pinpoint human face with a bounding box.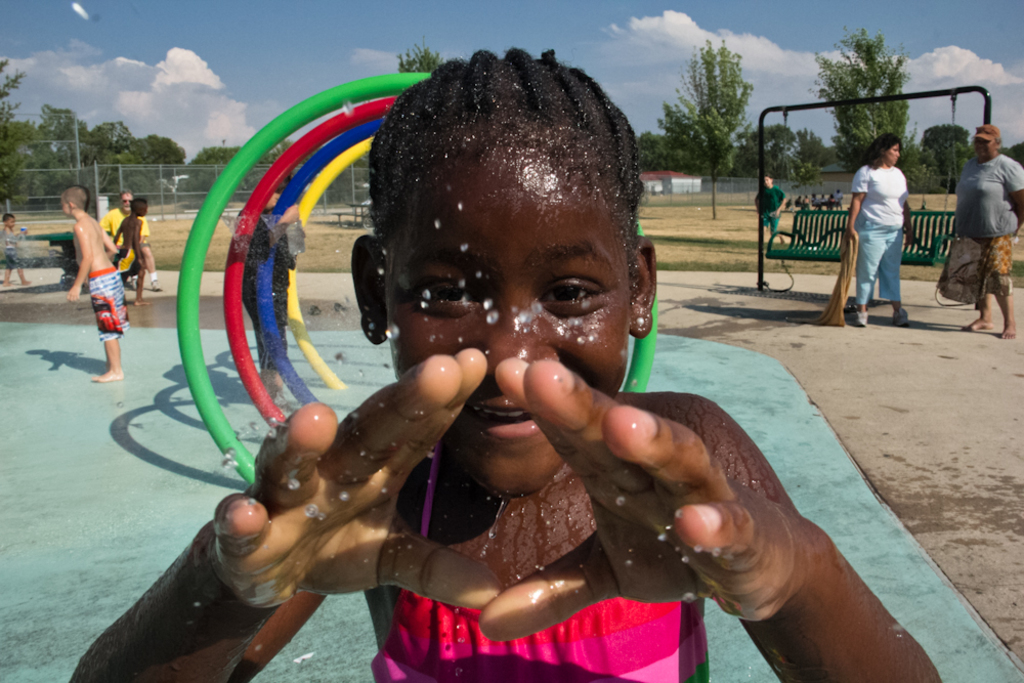
rect(388, 155, 634, 496).
